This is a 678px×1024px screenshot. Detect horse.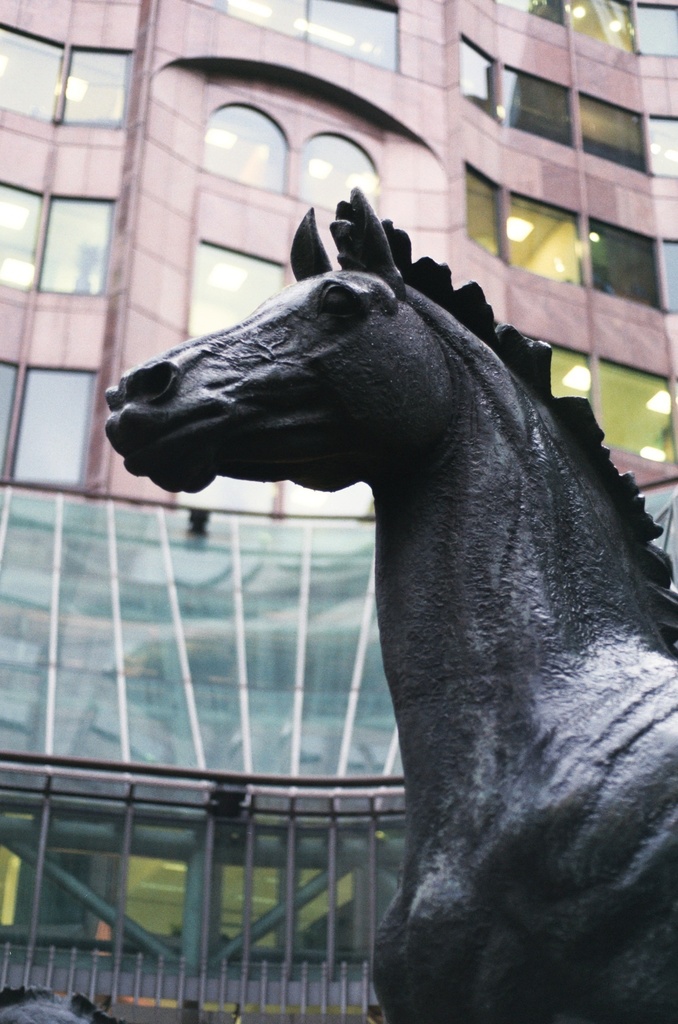
[100,188,677,1023].
